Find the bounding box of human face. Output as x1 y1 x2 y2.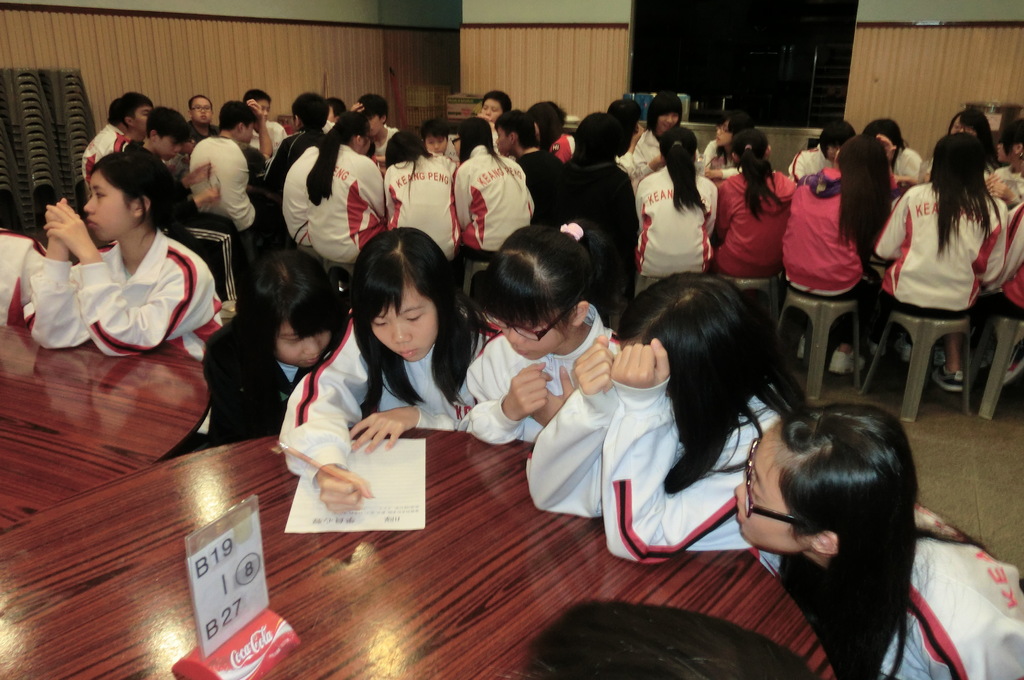
738 439 801 555.
